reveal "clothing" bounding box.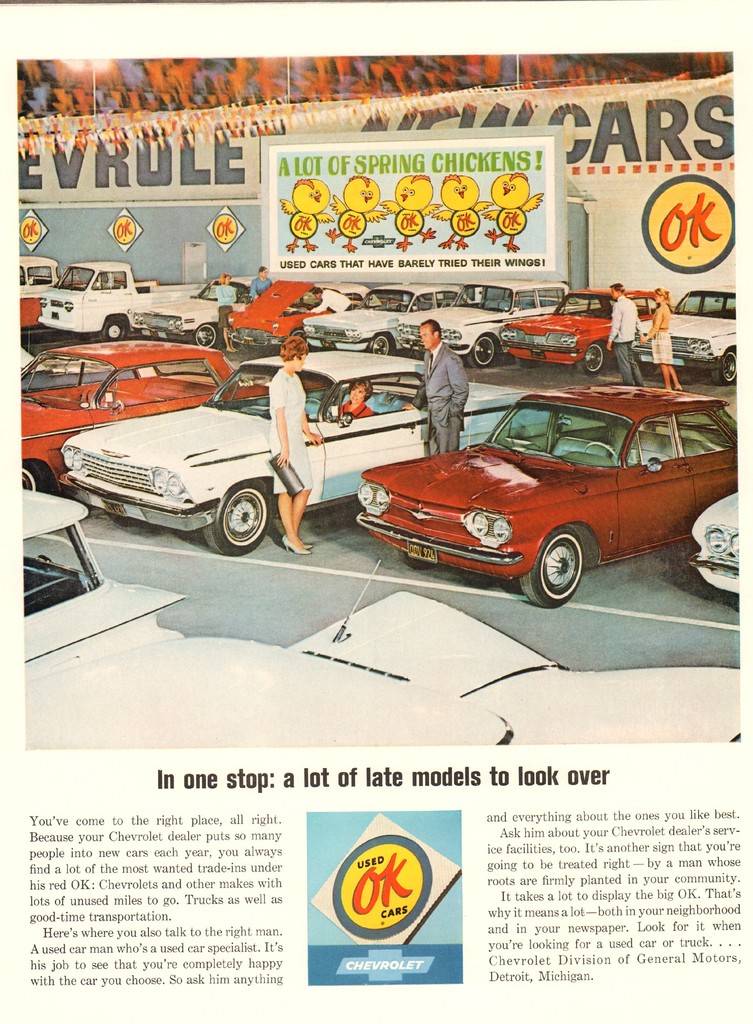
Revealed: [248,275,274,297].
